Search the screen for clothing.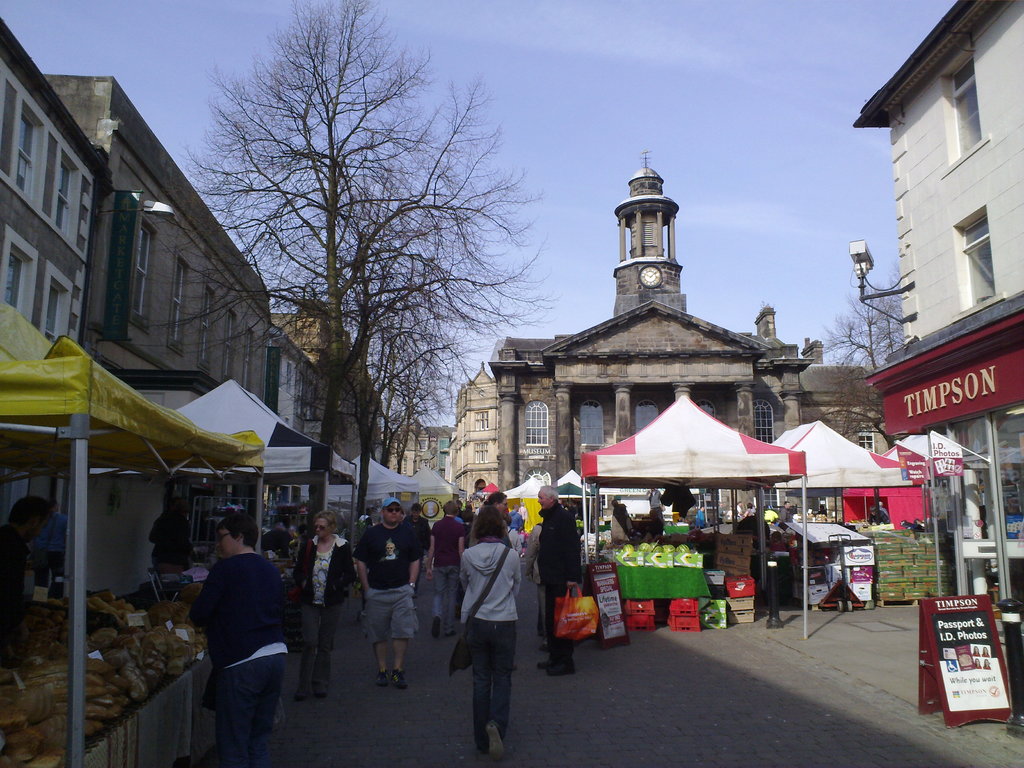
Found at (x1=531, y1=504, x2=586, y2=667).
